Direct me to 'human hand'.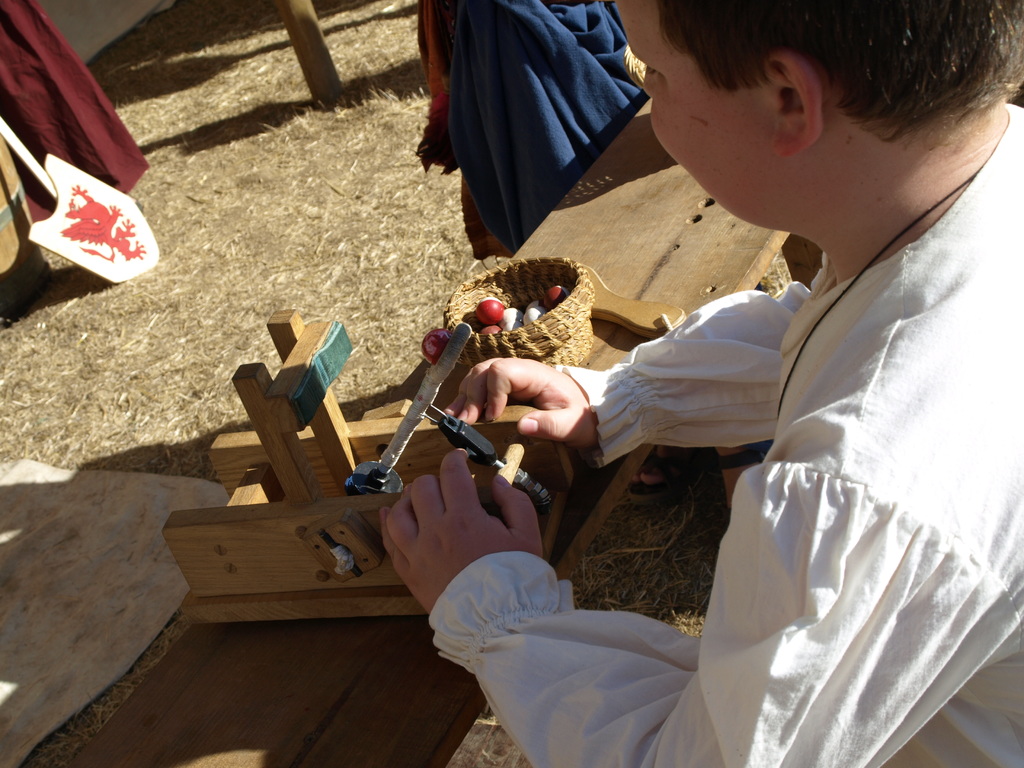
Direction: (378,450,544,621).
